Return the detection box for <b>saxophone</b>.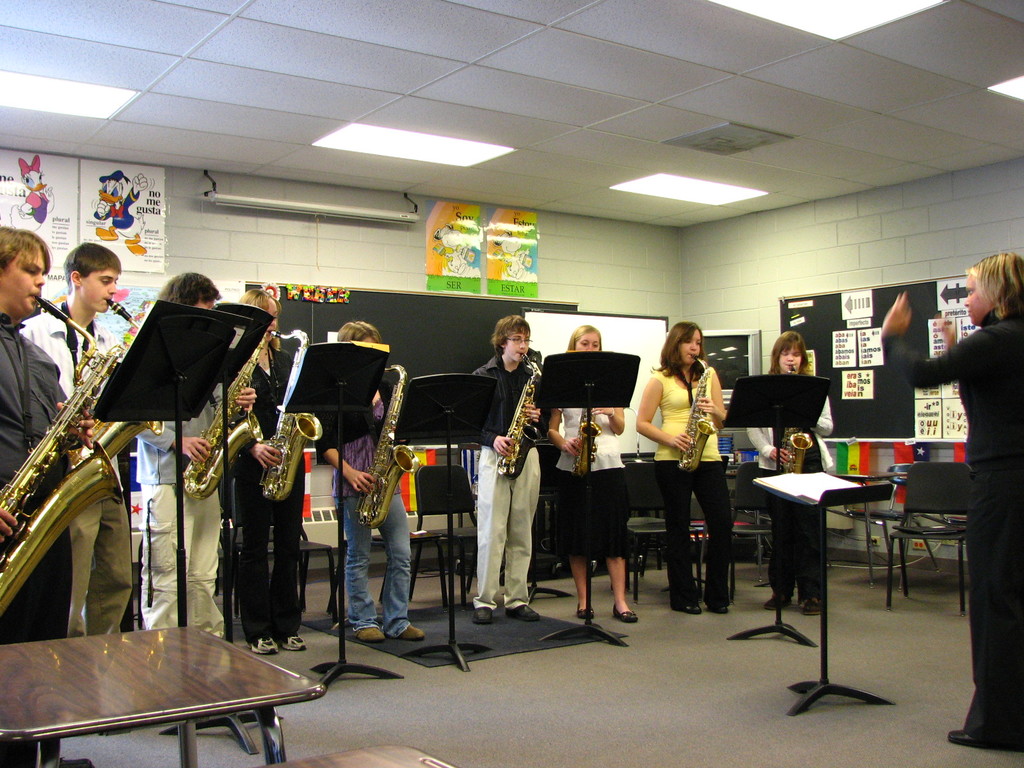
box=[8, 290, 123, 613].
